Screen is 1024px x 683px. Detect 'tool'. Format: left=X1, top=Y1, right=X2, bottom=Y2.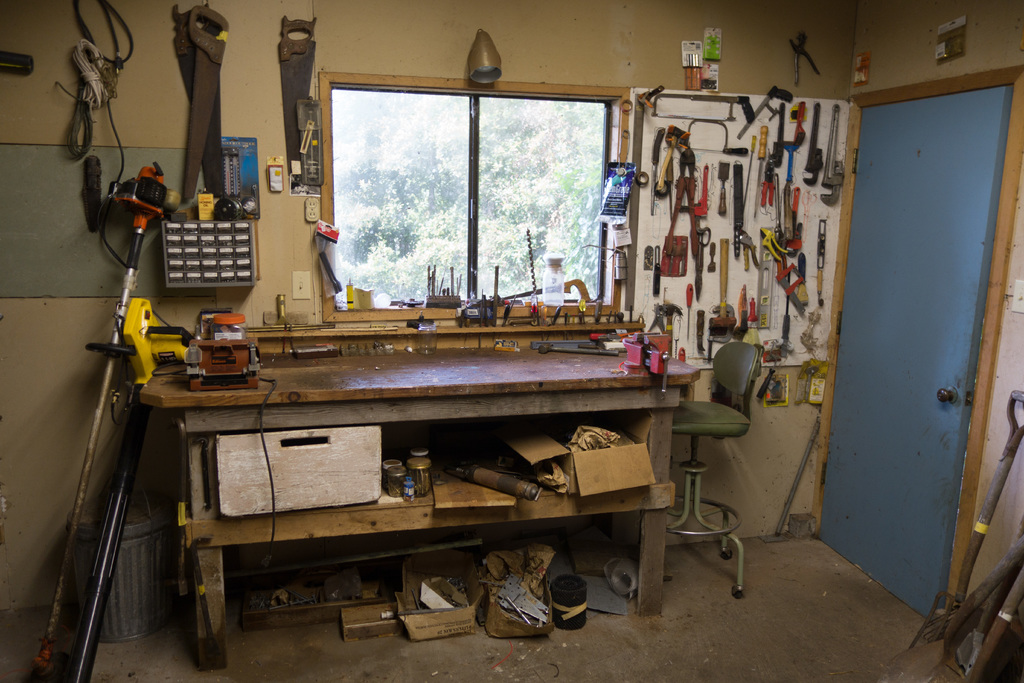
left=596, top=309, right=623, bottom=326.
